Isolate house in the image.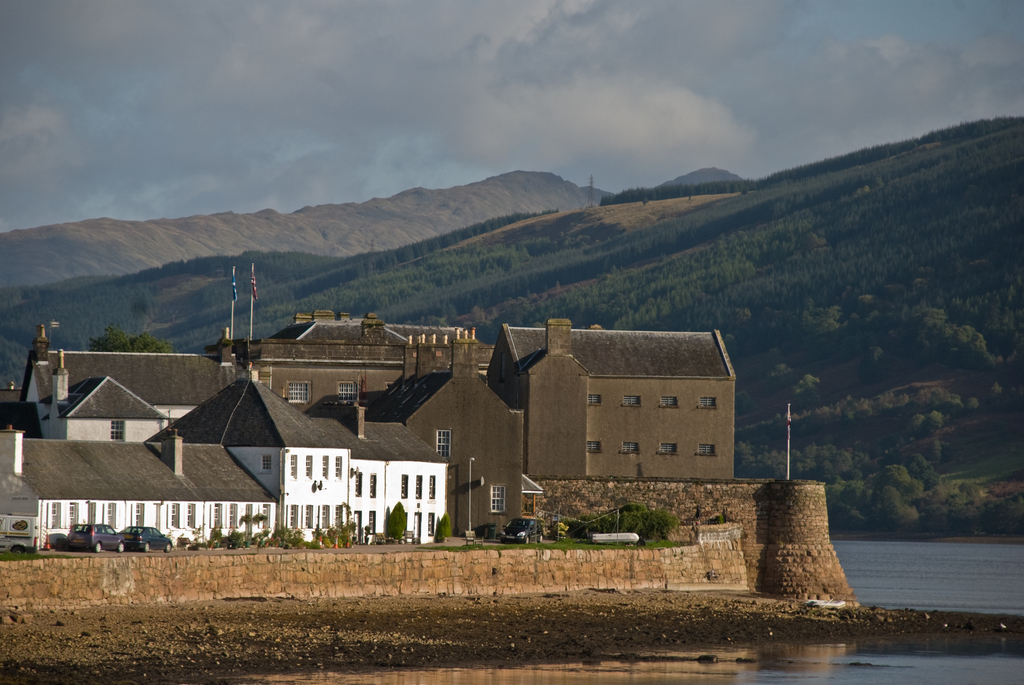
Isolated region: [405,368,536,547].
